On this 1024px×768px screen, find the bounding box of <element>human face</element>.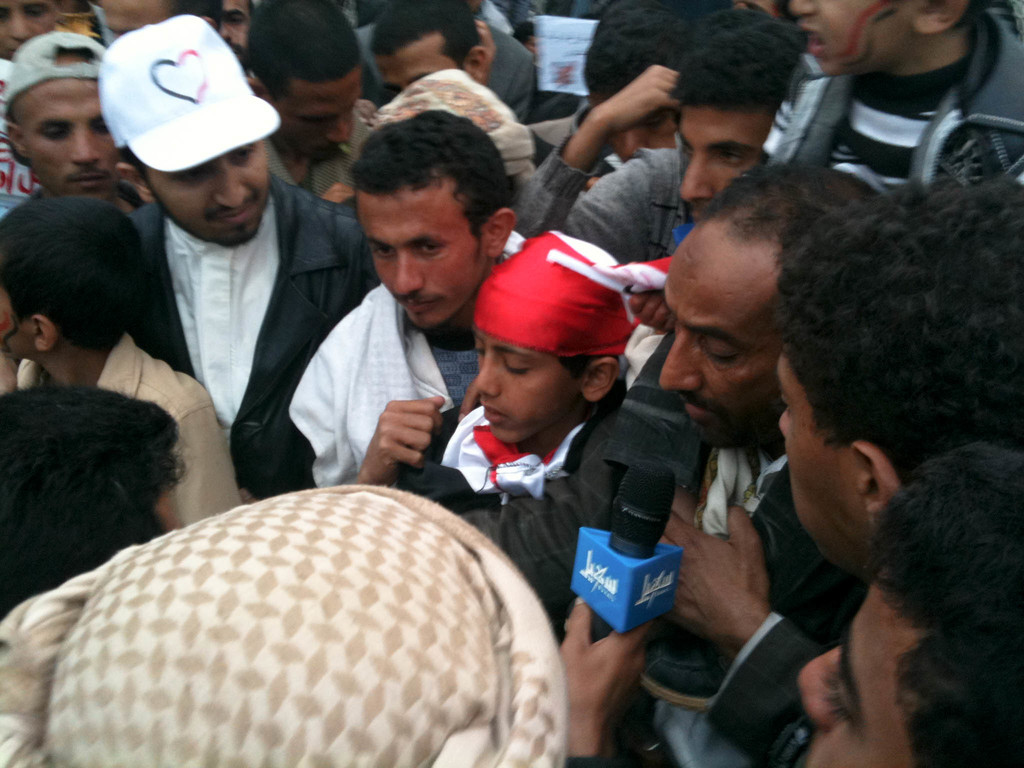
Bounding box: [271,68,357,169].
